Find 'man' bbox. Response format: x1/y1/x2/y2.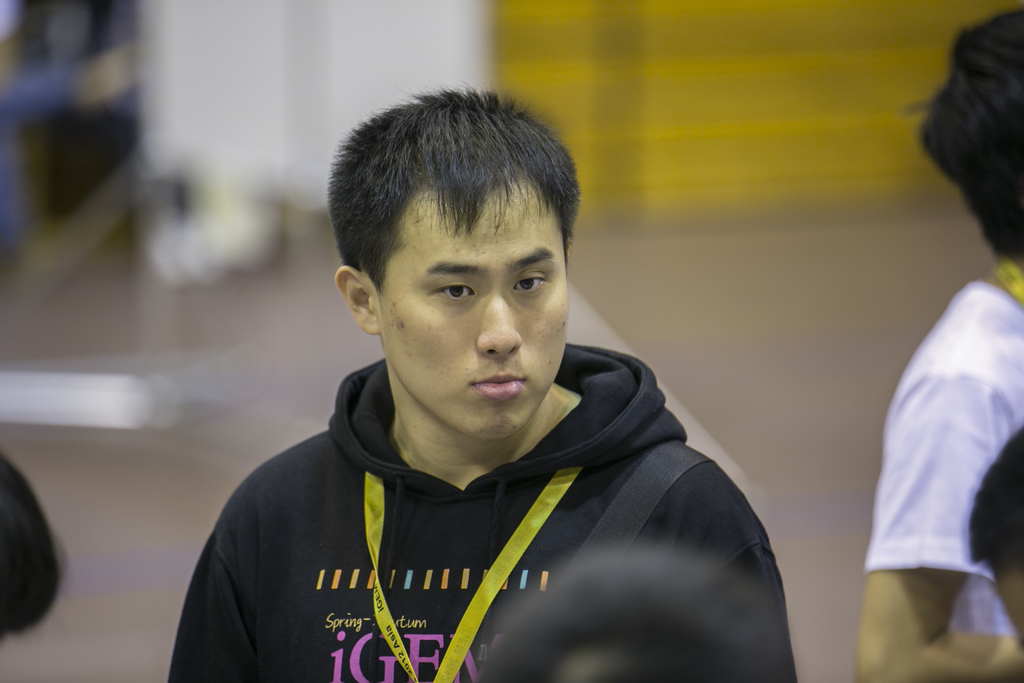
151/88/802/682.
